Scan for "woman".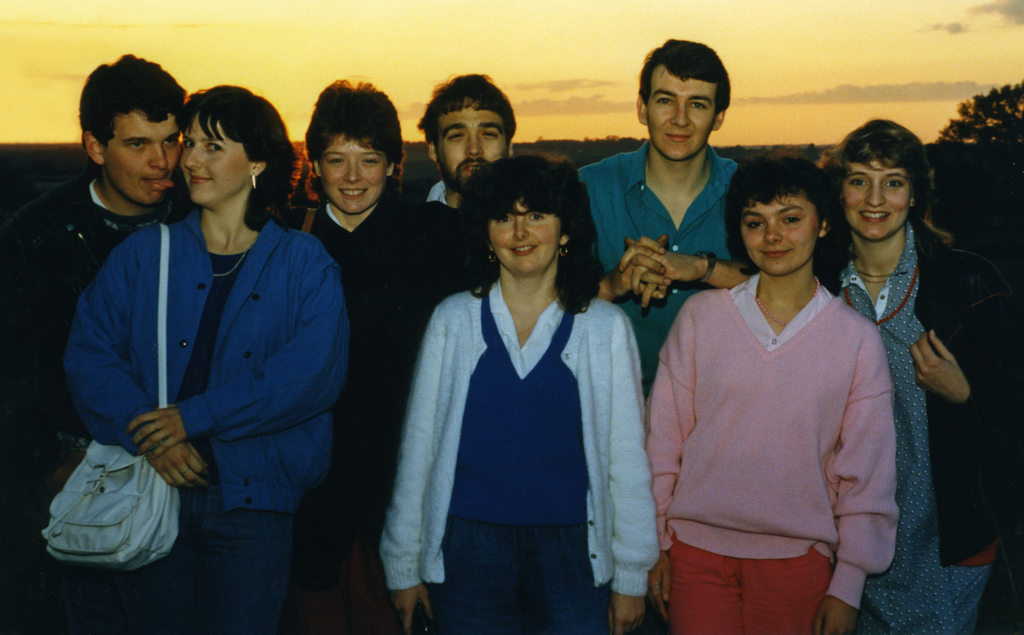
Scan result: x1=808, y1=112, x2=1007, y2=634.
